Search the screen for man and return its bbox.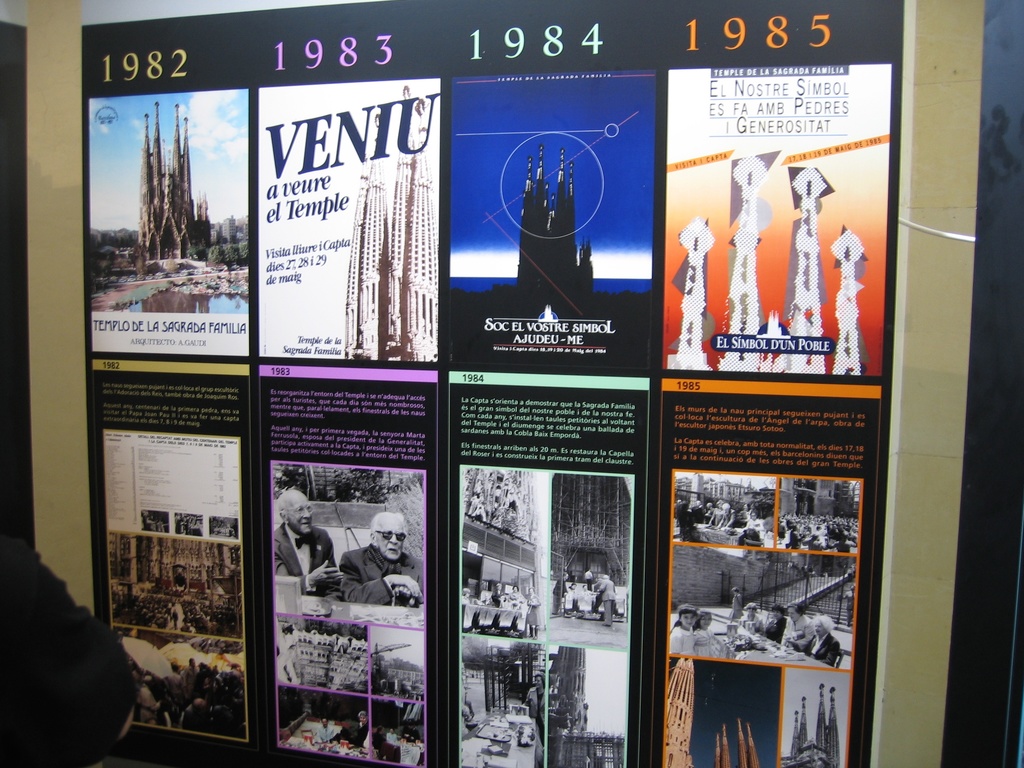
Found: detection(353, 708, 365, 746).
